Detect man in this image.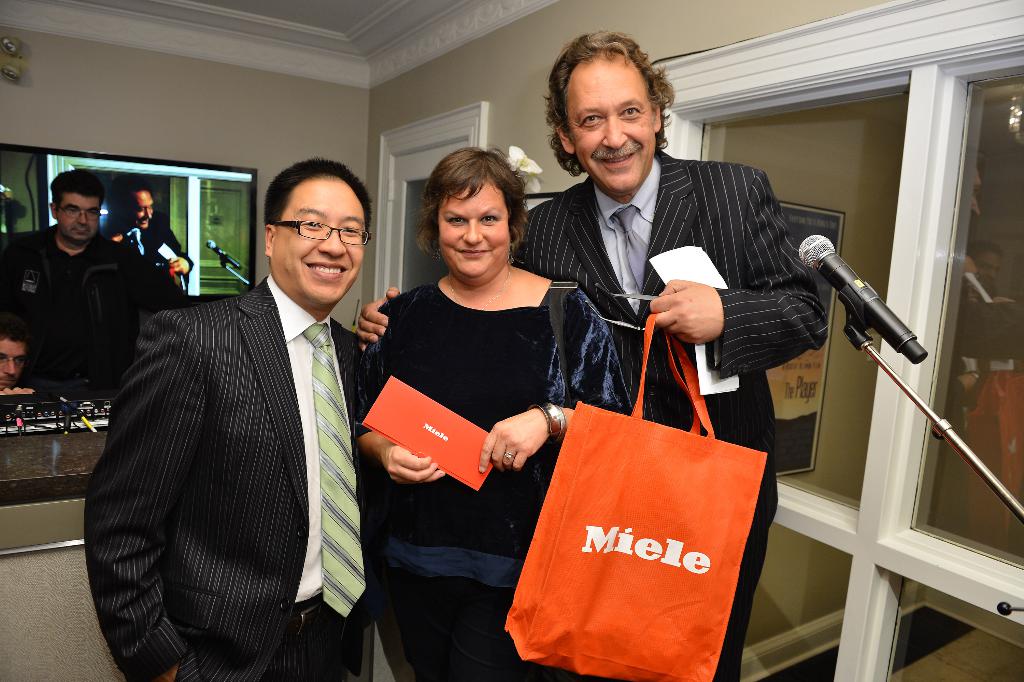
Detection: 0, 312, 66, 410.
